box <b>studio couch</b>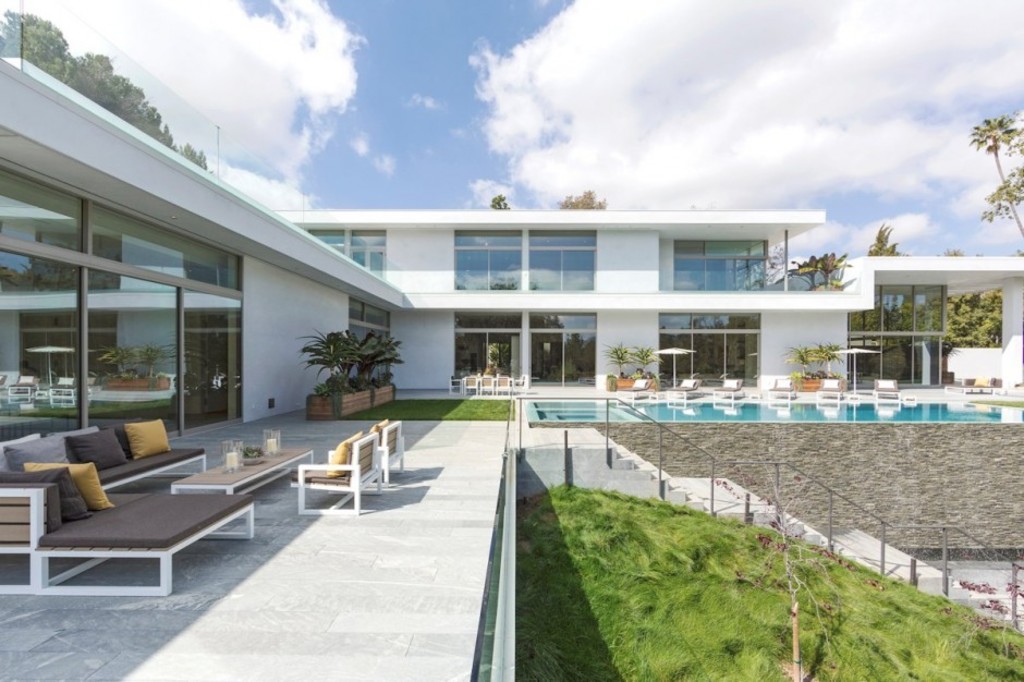
[x1=283, y1=419, x2=403, y2=523]
